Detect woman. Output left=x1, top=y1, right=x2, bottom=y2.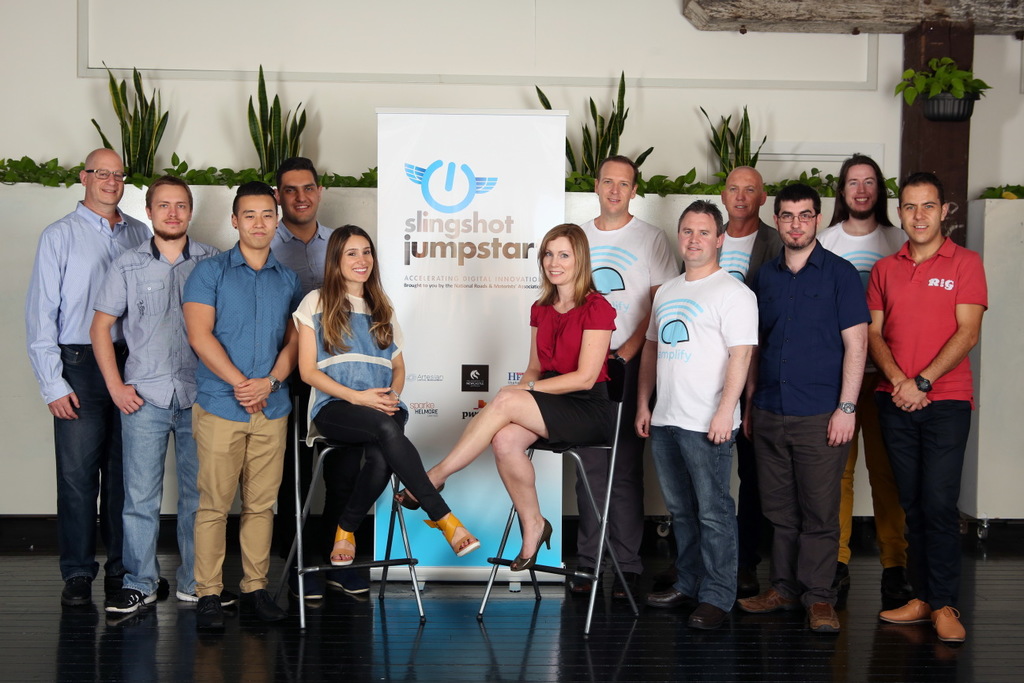
left=440, top=228, right=620, bottom=602.
